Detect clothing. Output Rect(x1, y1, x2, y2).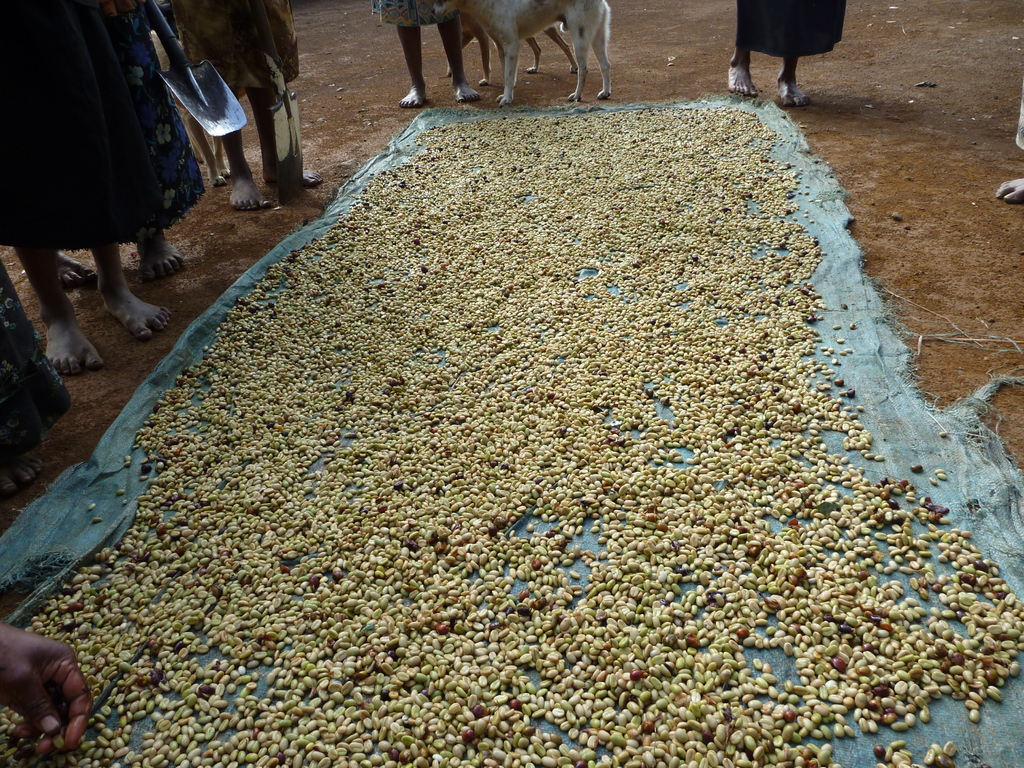
Rect(734, 0, 849, 59).
